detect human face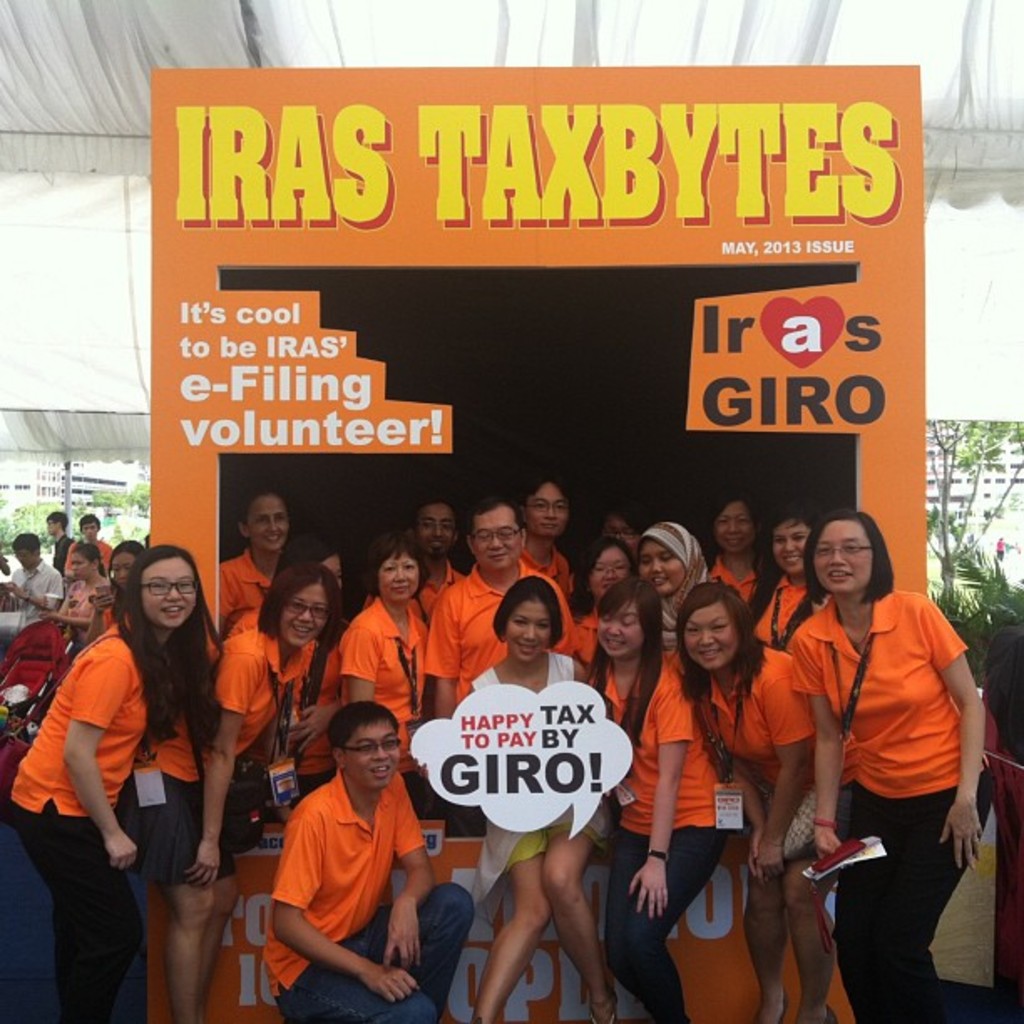
box=[591, 549, 627, 597]
